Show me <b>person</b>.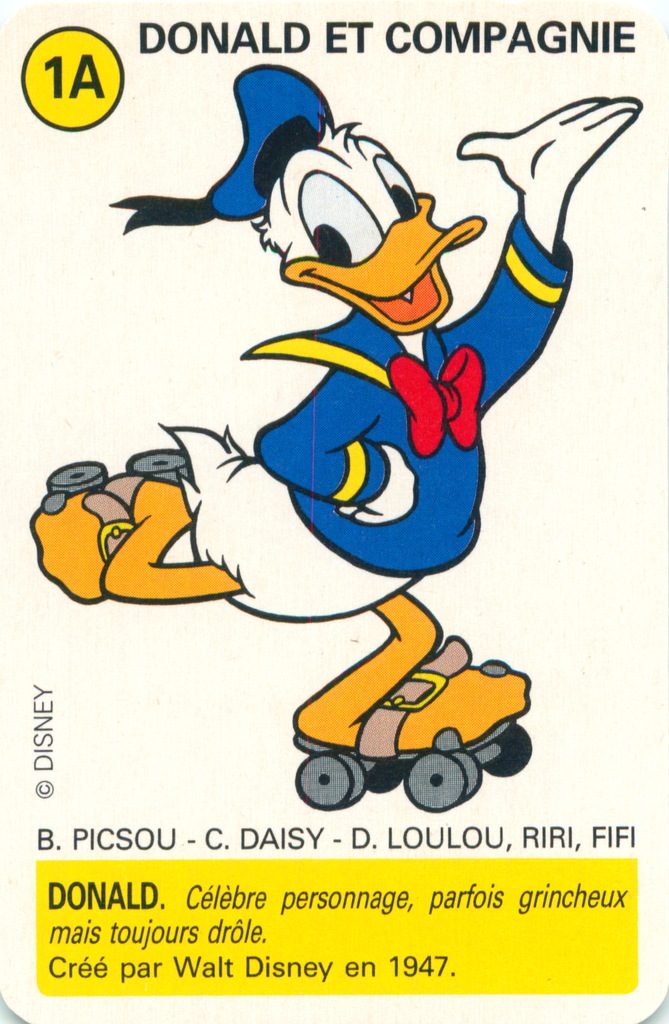
<b>person</b> is here: <box>35,63,642,753</box>.
